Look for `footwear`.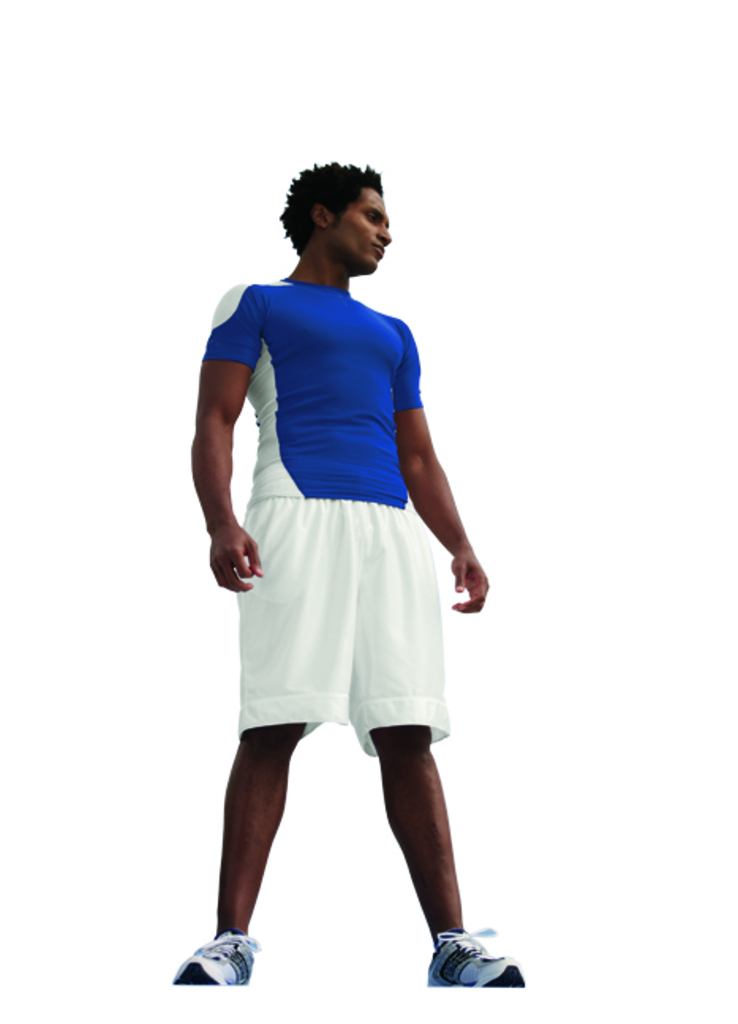
Found: BBox(427, 929, 509, 992).
